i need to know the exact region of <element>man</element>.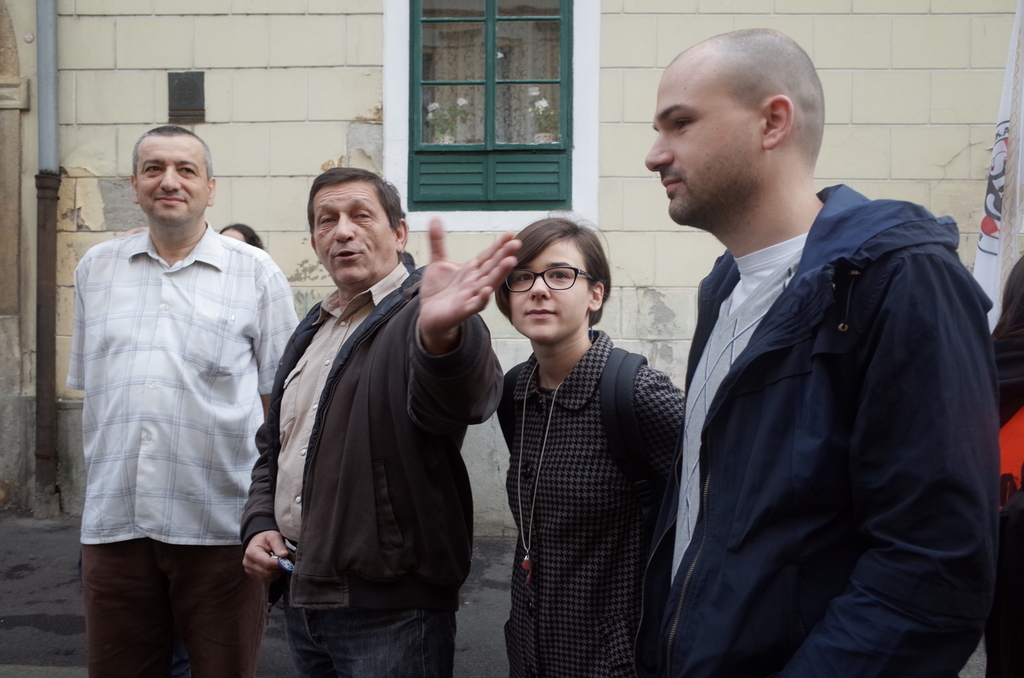
Region: {"left": 241, "top": 171, "right": 522, "bottom": 677}.
